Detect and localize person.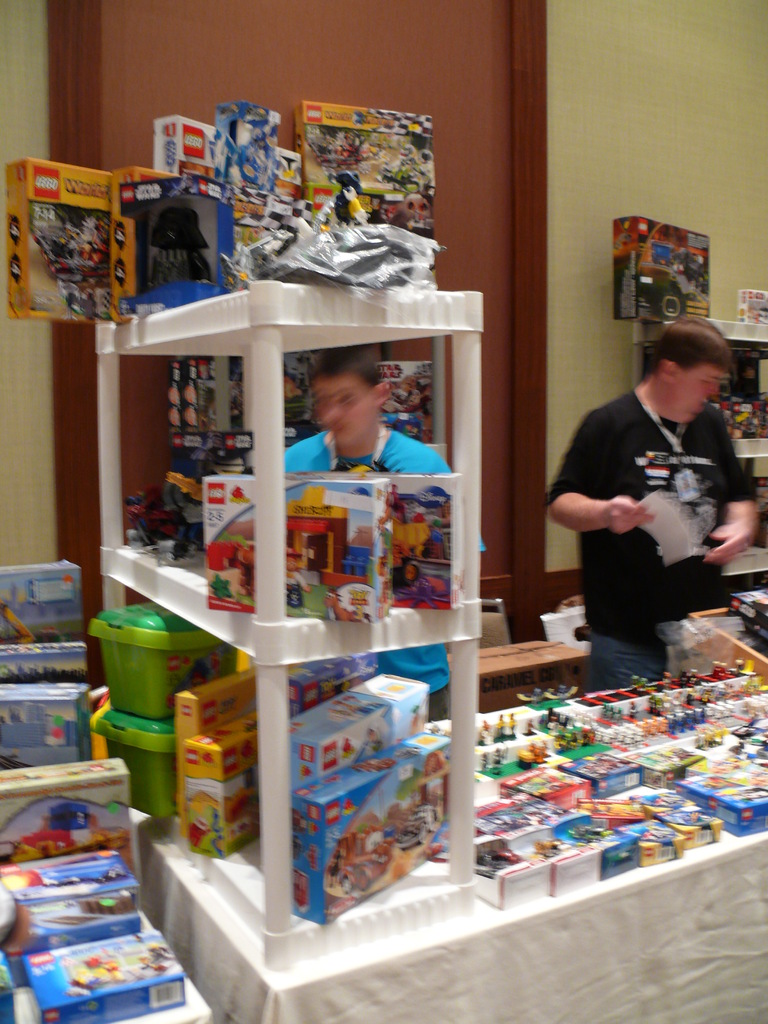
Localized at (276, 345, 486, 556).
